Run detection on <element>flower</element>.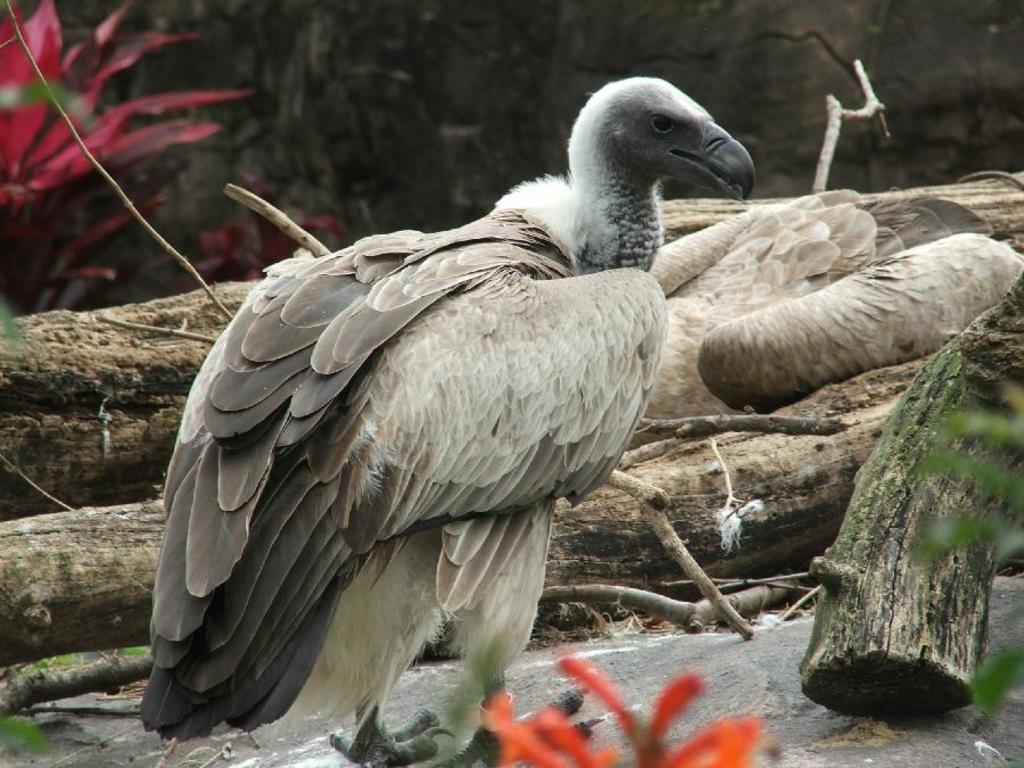
Result: (left=11, top=5, right=254, bottom=205).
